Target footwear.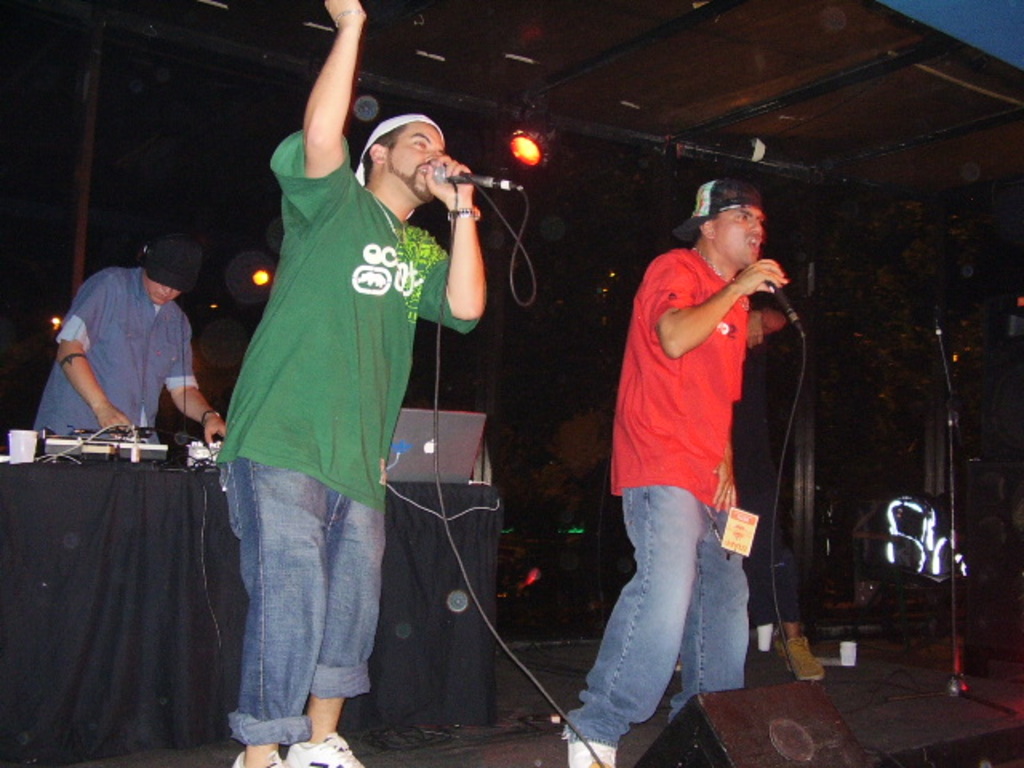
Target region: l=285, t=728, r=362, b=766.
